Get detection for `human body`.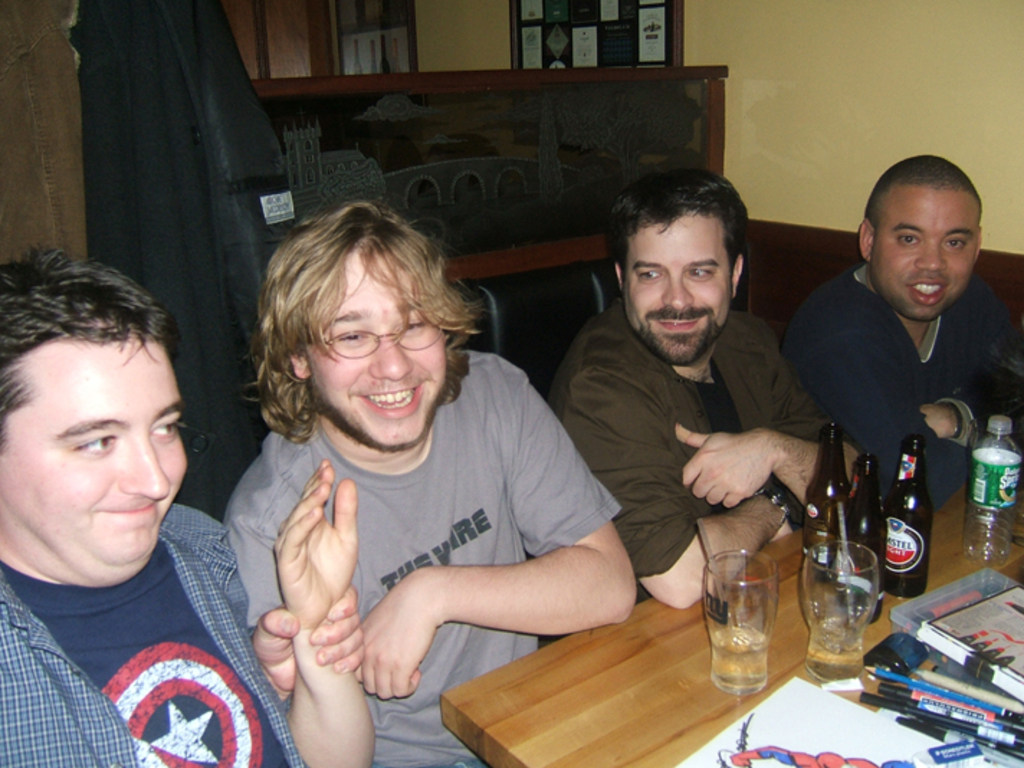
Detection: pyautogui.locateOnScreen(165, 157, 690, 765).
